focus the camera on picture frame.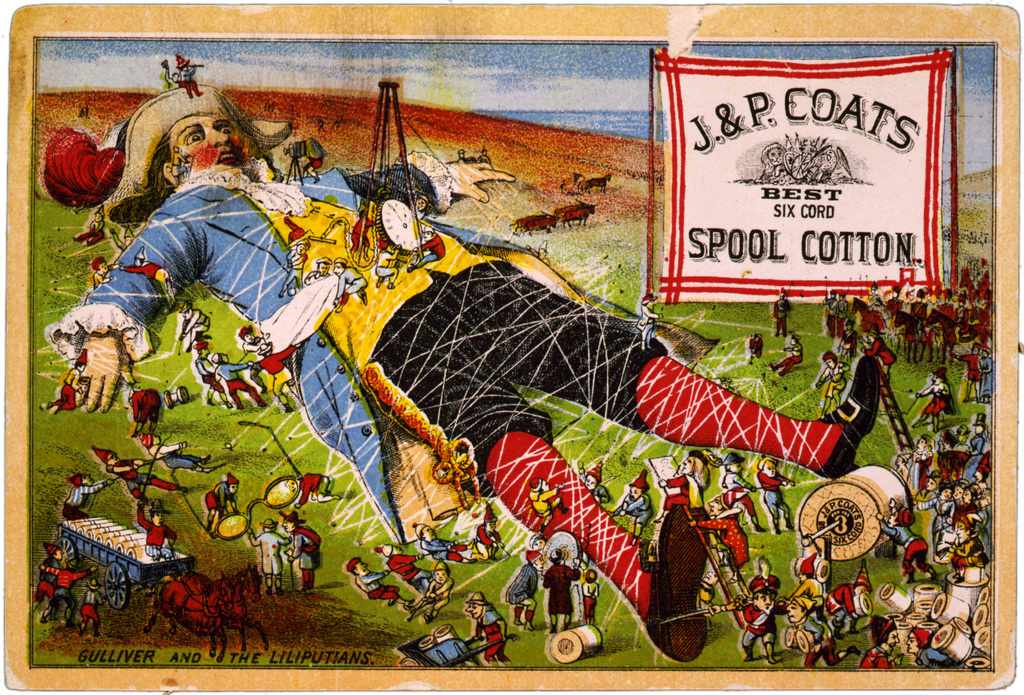
Focus region: 0, 1, 1017, 687.
